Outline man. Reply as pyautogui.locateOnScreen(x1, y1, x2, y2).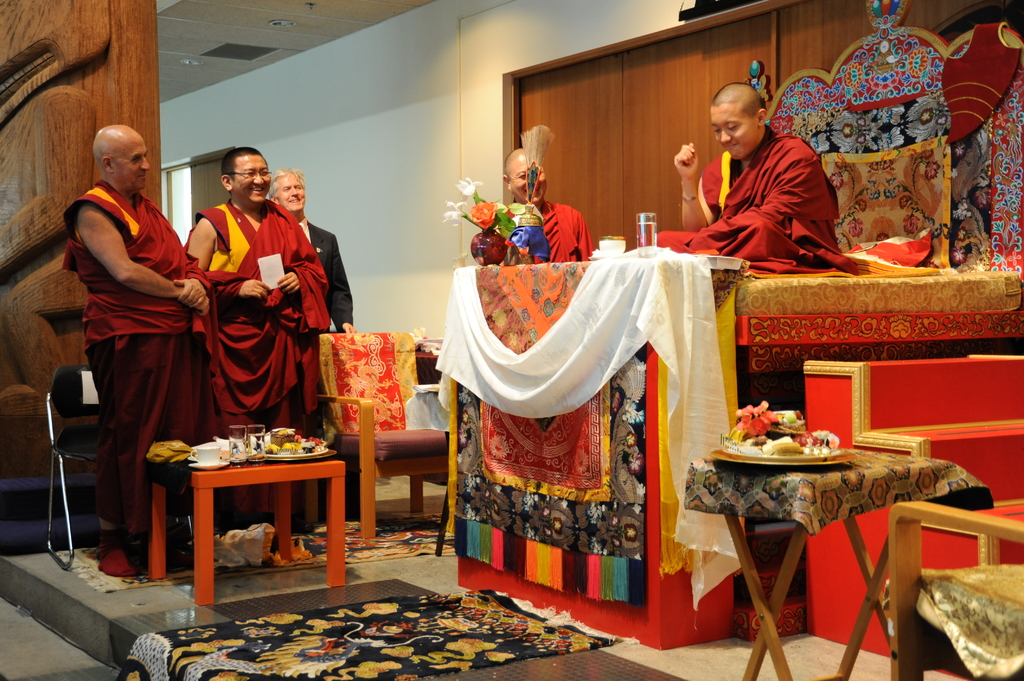
pyautogui.locateOnScreen(182, 146, 329, 527).
